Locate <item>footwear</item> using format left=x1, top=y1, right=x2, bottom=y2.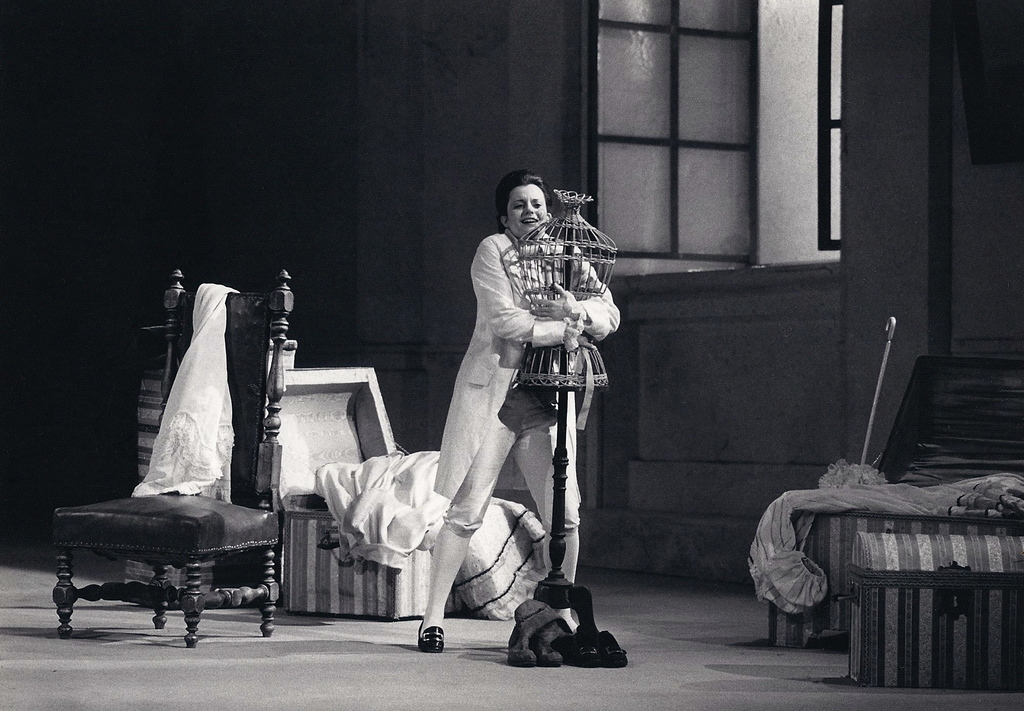
left=417, top=621, right=445, bottom=656.
